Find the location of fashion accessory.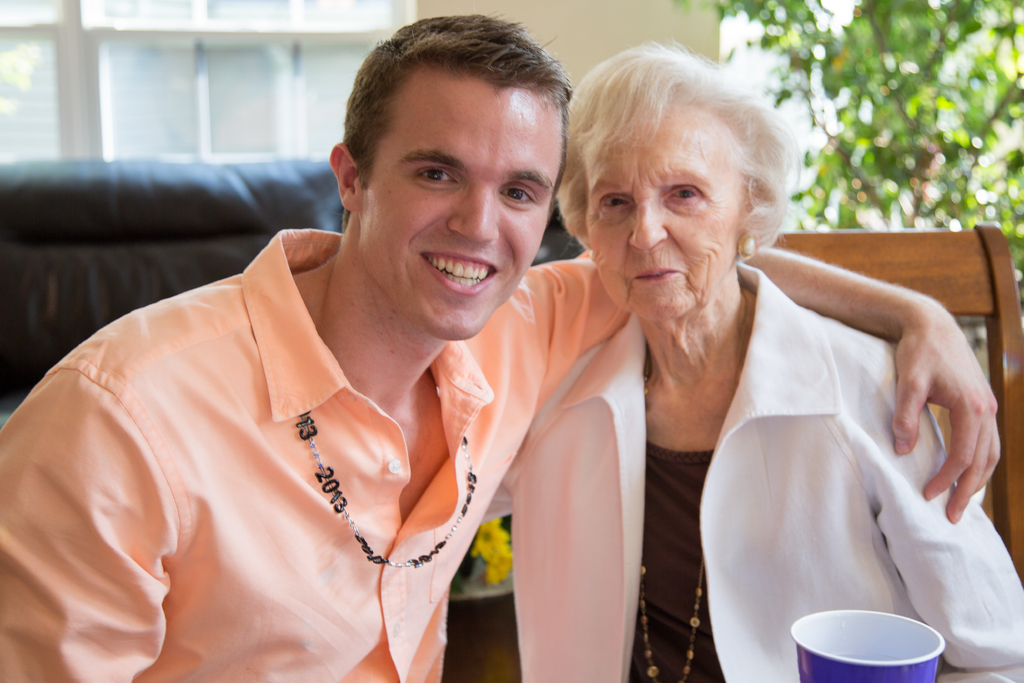
Location: region(586, 247, 597, 263).
